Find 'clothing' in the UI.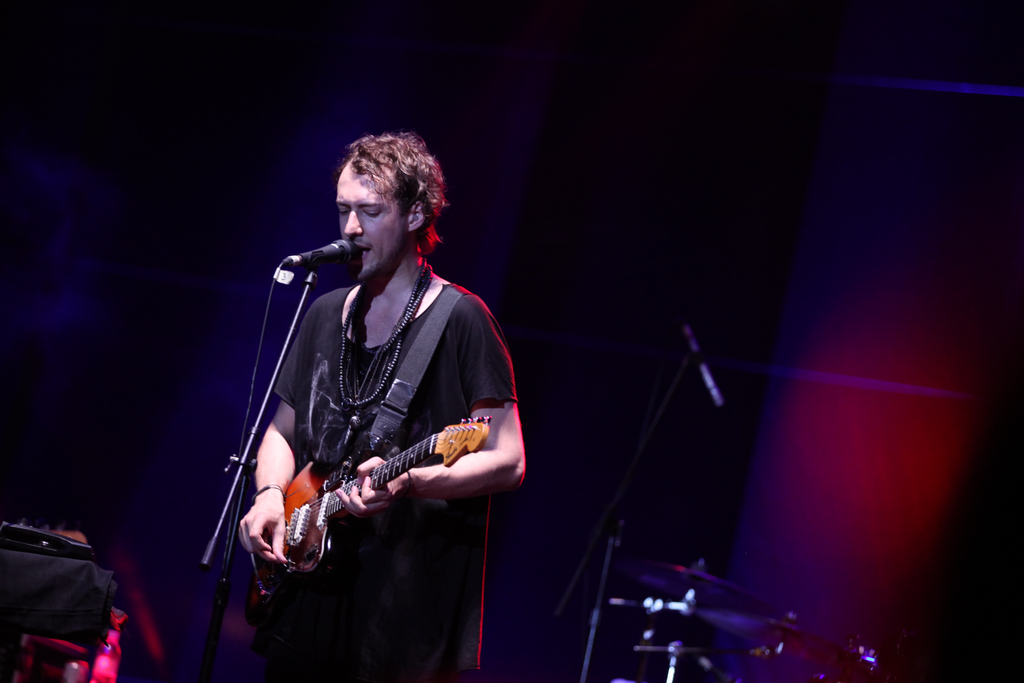
UI element at {"left": 257, "top": 281, "right": 508, "bottom": 682}.
